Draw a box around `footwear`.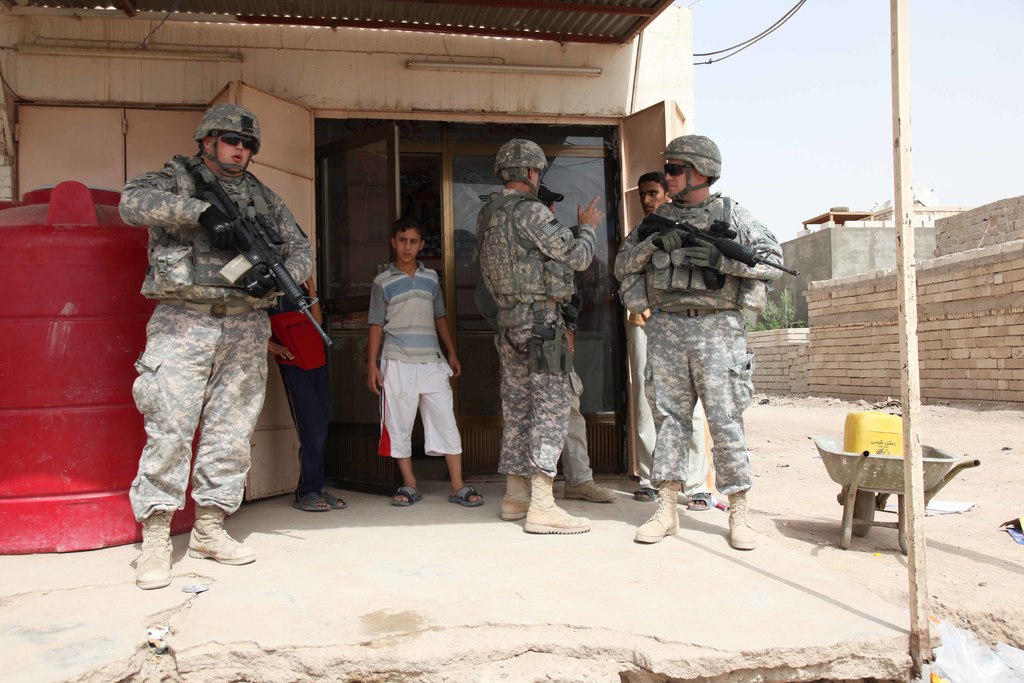
188 502 253 567.
